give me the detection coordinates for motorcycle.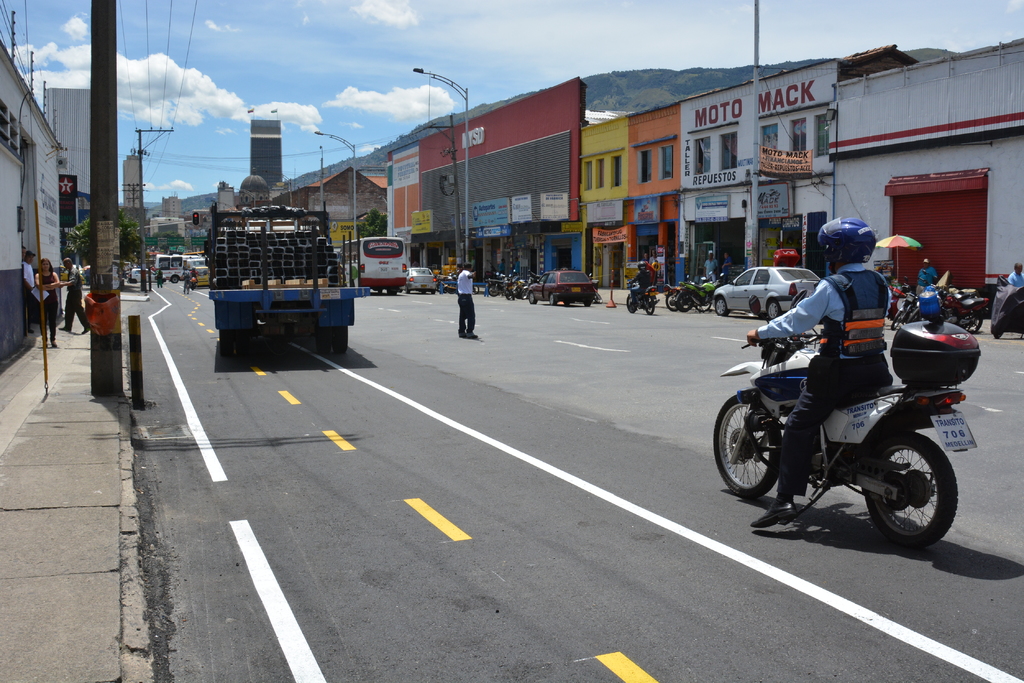
[x1=486, y1=269, x2=508, y2=298].
